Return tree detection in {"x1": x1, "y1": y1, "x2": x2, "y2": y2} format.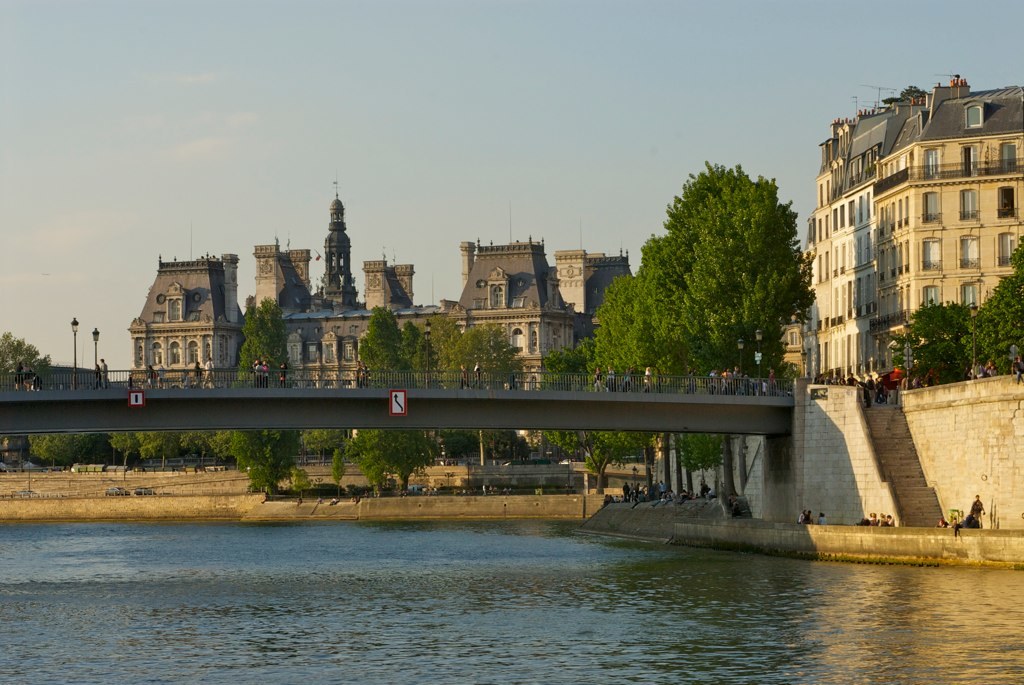
{"x1": 17, "y1": 429, "x2": 108, "y2": 478}.
